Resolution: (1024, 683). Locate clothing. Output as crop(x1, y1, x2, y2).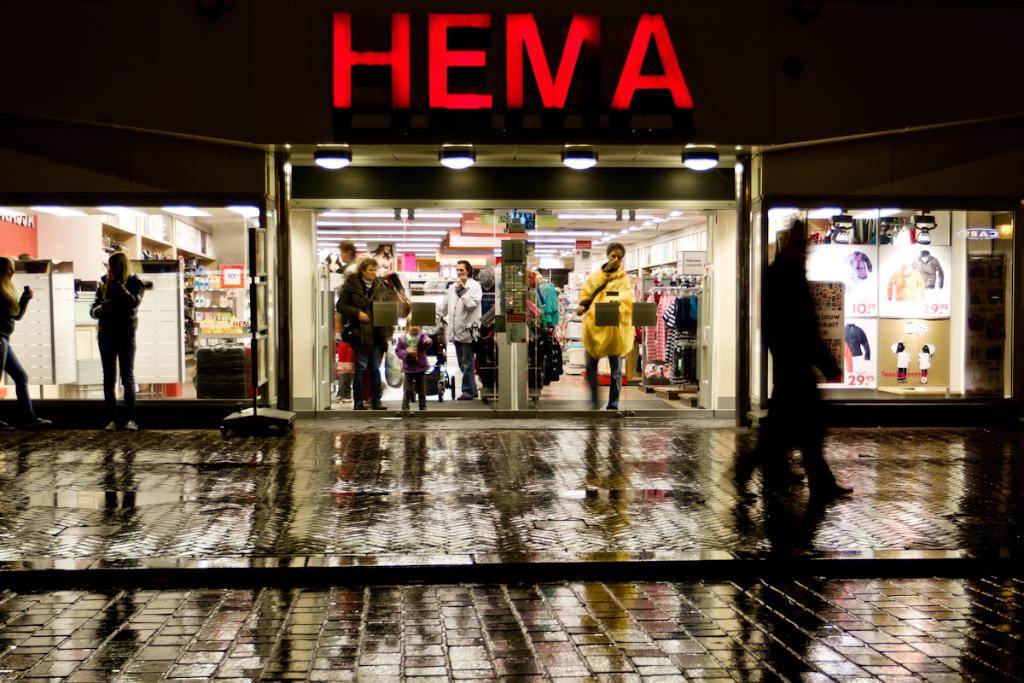
crop(435, 280, 484, 398).
